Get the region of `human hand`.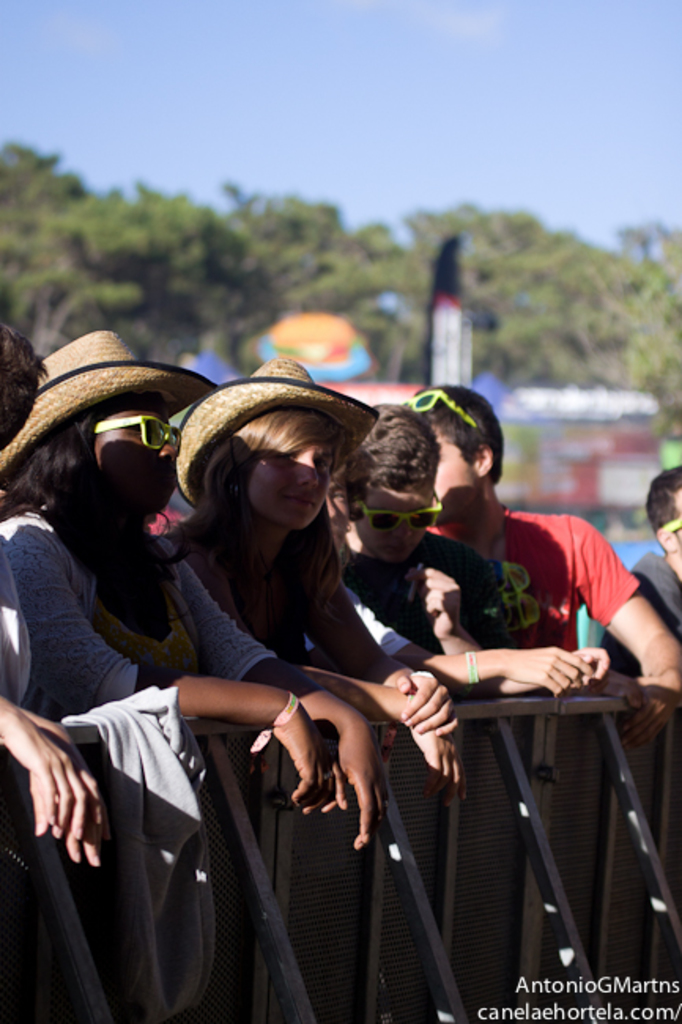
<region>605, 670, 644, 712</region>.
